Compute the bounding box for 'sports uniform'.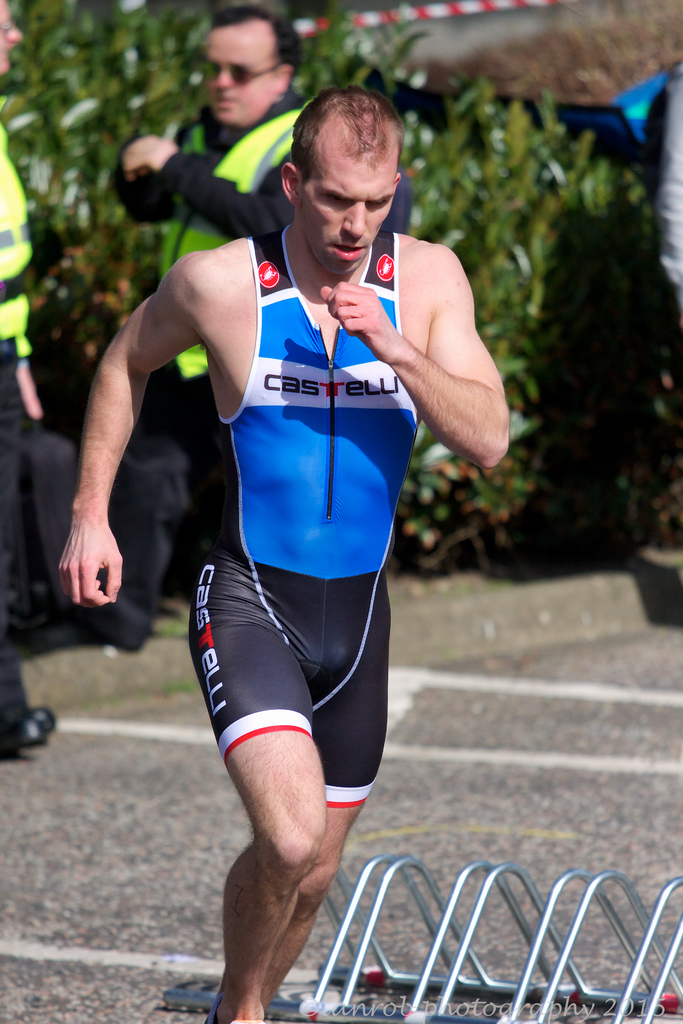
locate(120, 95, 424, 518).
